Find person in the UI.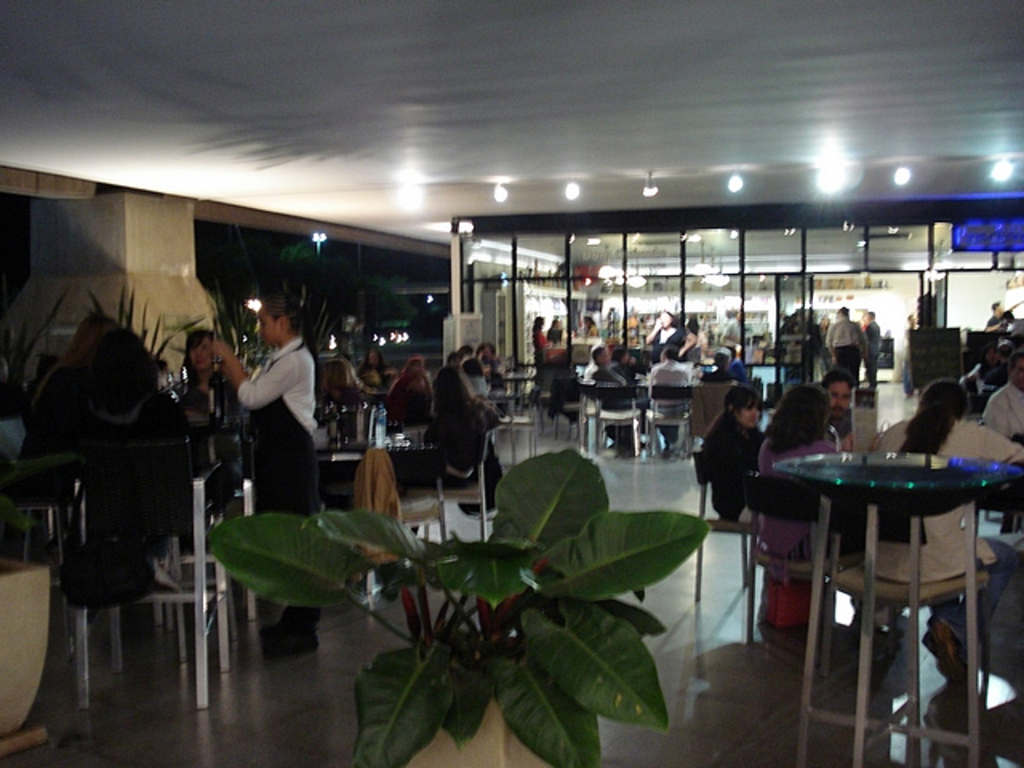
UI element at 531, 309, 554, 382.
